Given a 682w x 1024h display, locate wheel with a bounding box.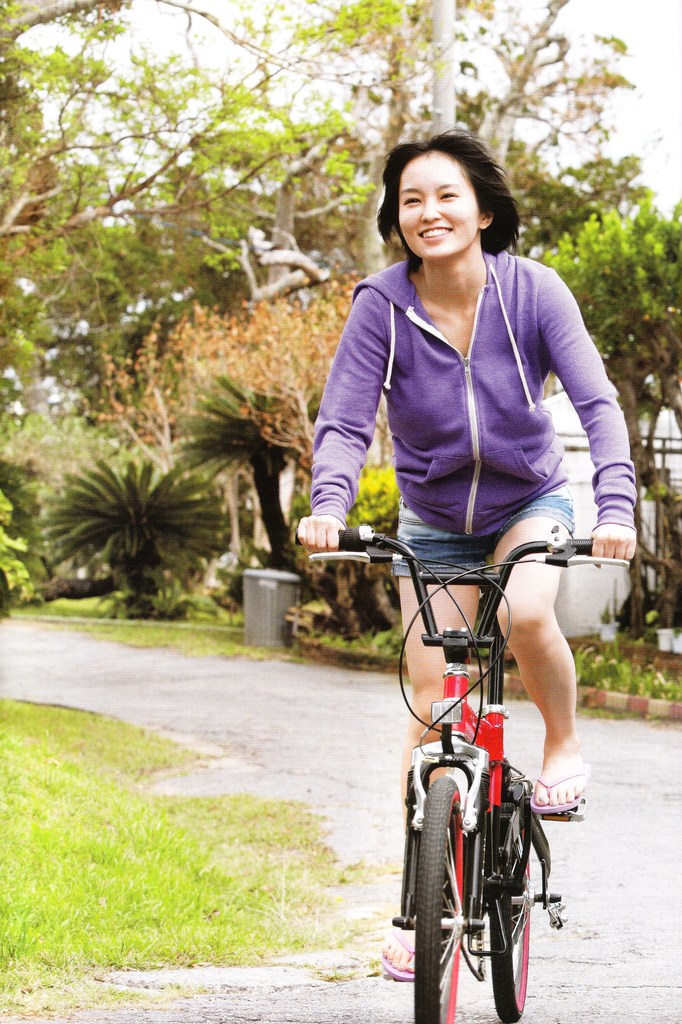
Located: [486, 774, 528, 1023].
